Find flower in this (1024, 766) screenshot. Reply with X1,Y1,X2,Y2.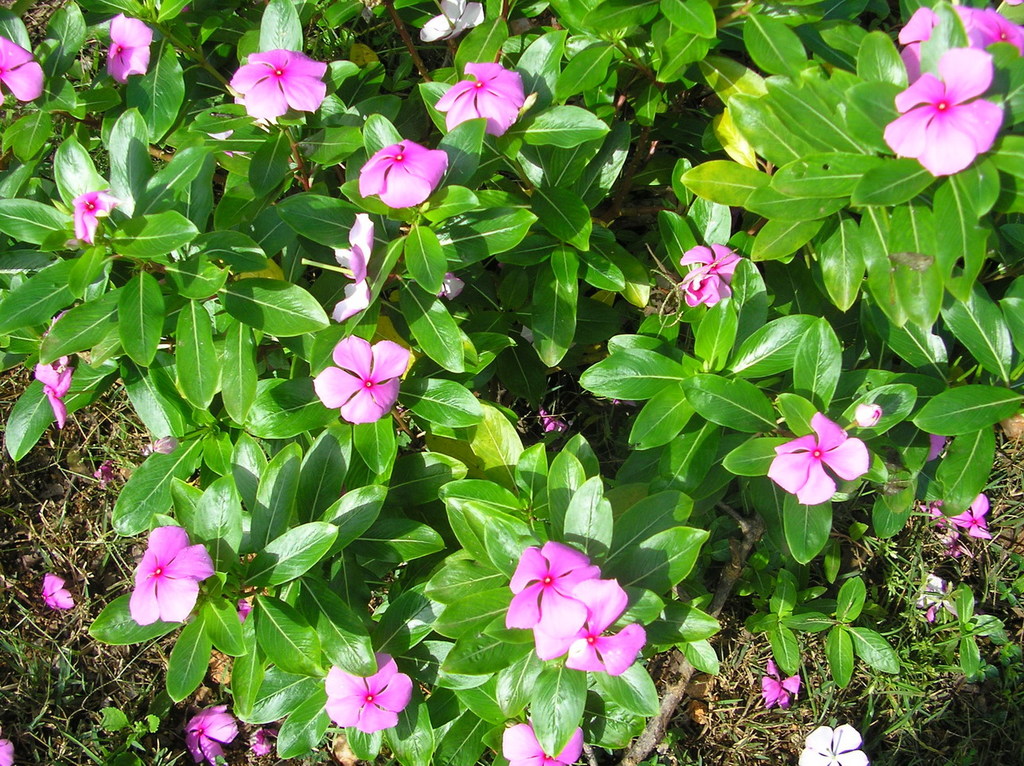
795,720,870,765.
